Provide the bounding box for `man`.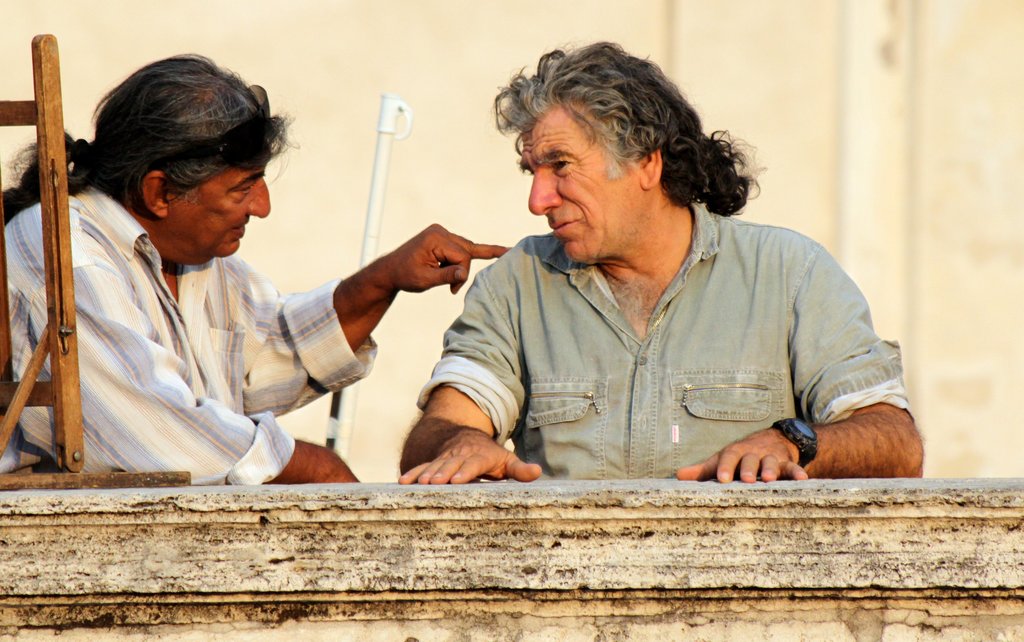
detection(0, 42, 506, 488).
